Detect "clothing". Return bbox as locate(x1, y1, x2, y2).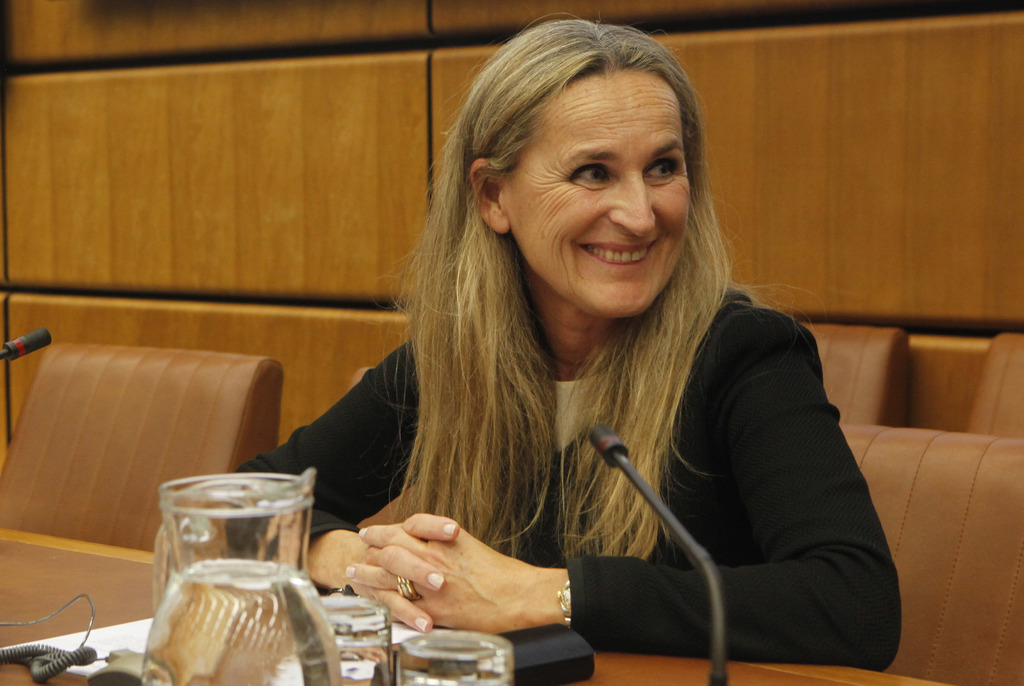
locate(227, 282, 902, 672).
